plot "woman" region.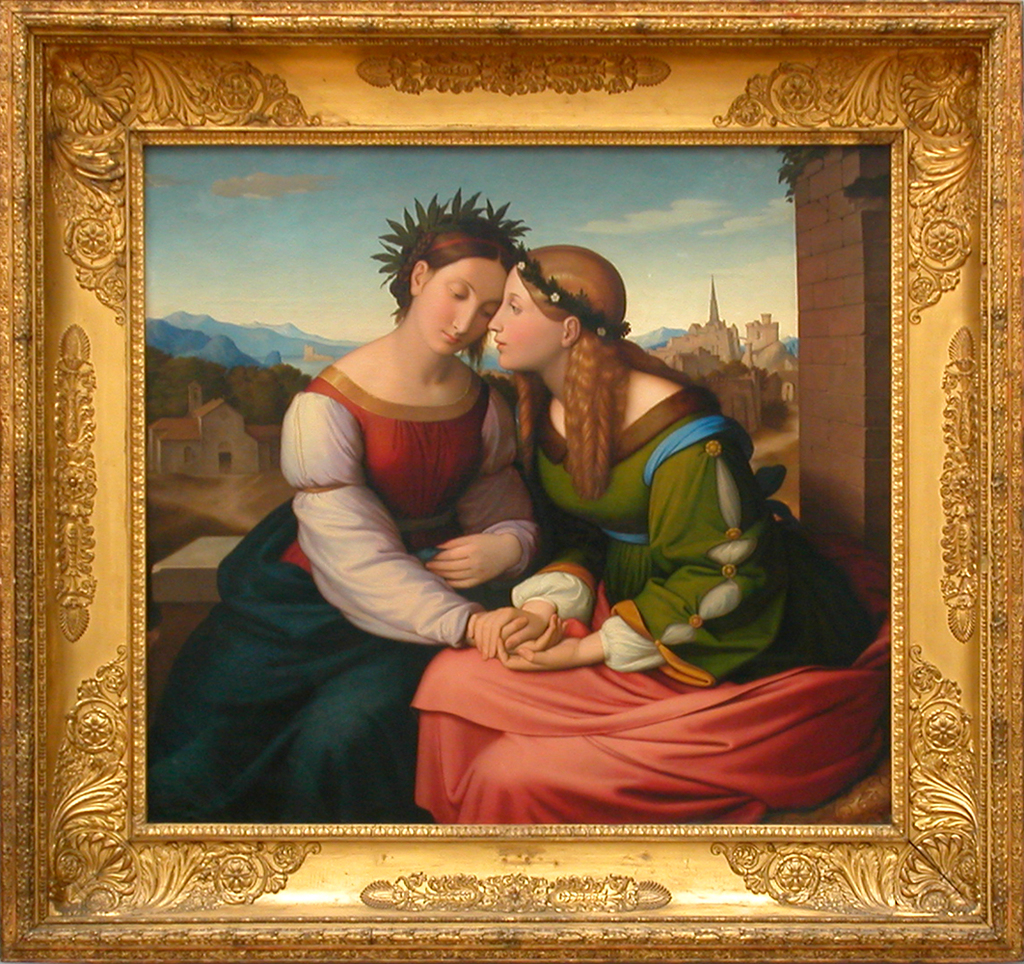
Plotted at bbox=[178, 197, 640, 817].
